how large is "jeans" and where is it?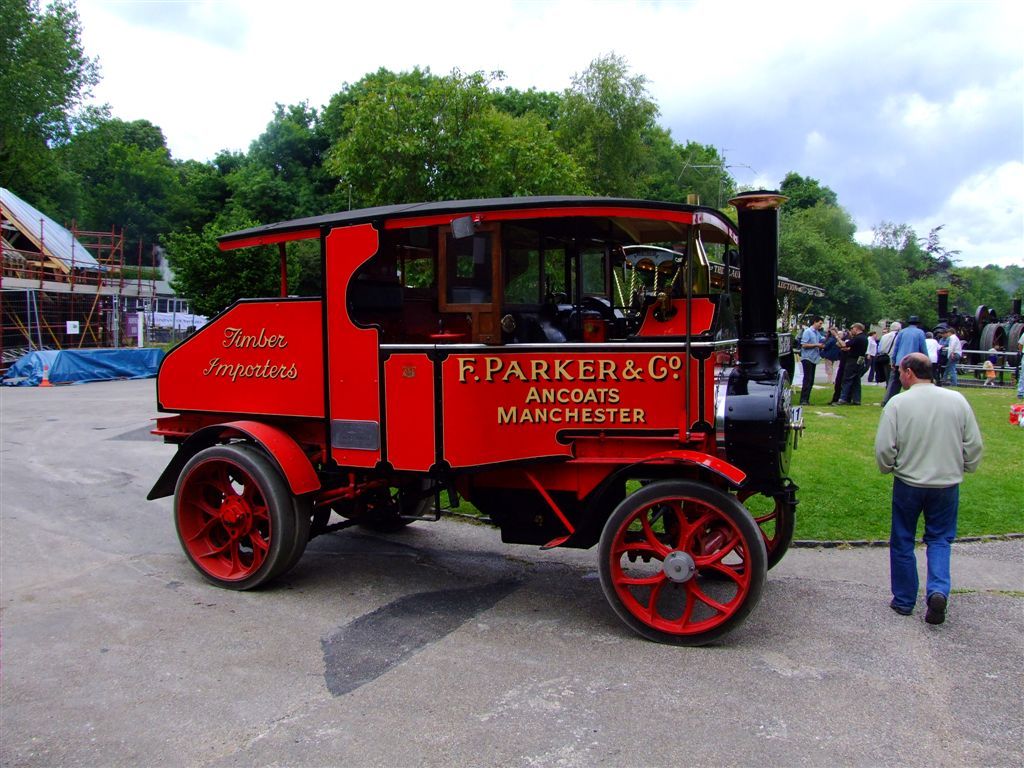
Bounding box: 823:359:838:390.
